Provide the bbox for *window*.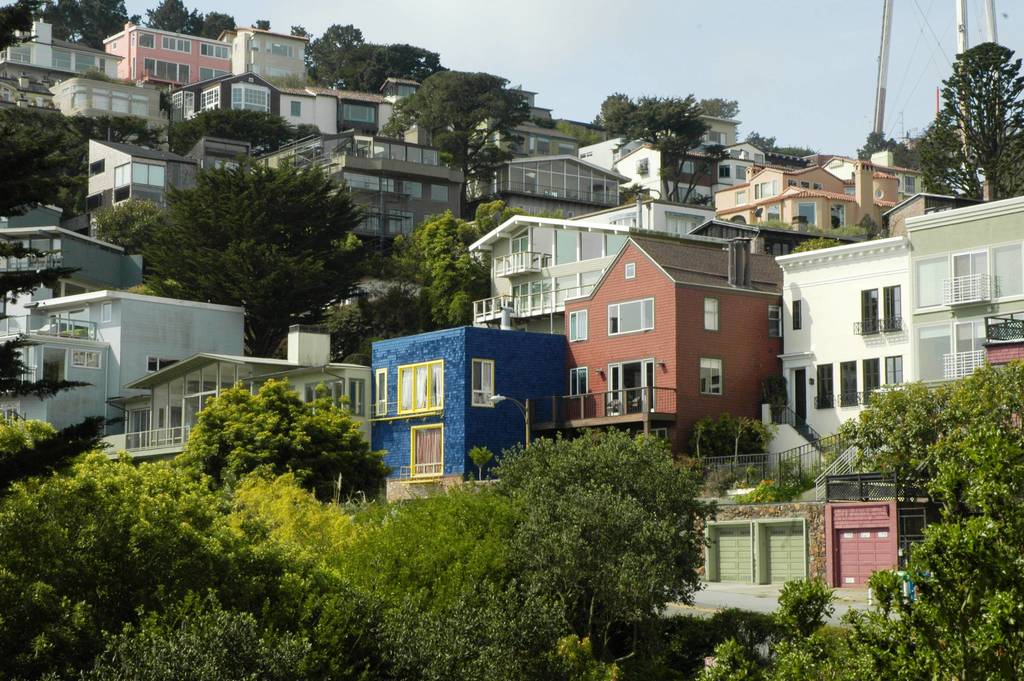
(x1=234, y1=85, x2=273, y2=120).
